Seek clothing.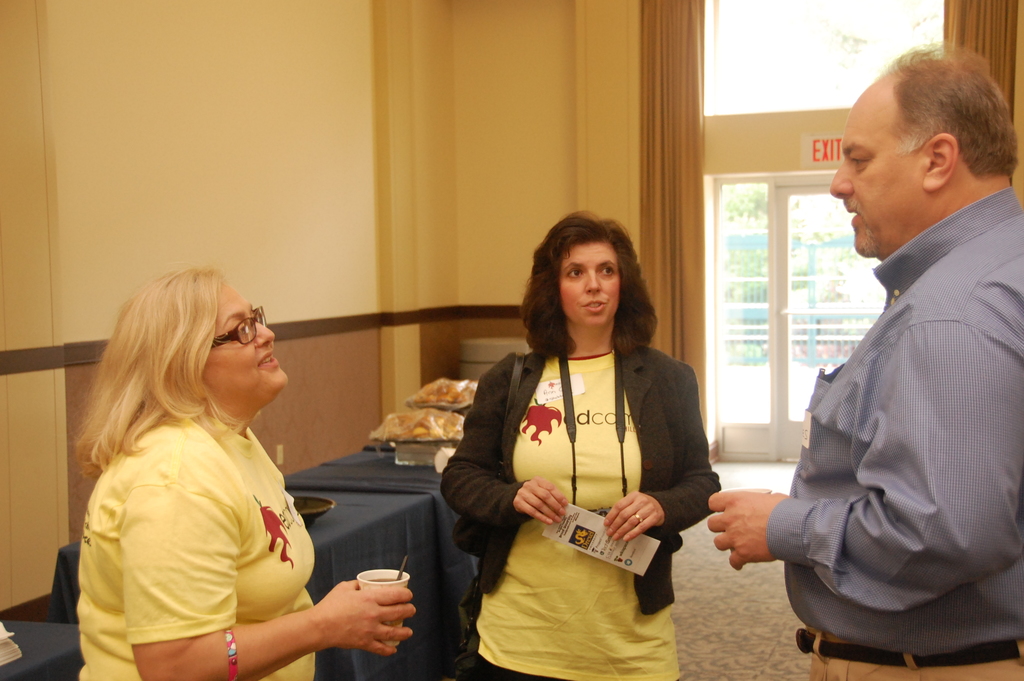
(437, 354, 722, 680).
